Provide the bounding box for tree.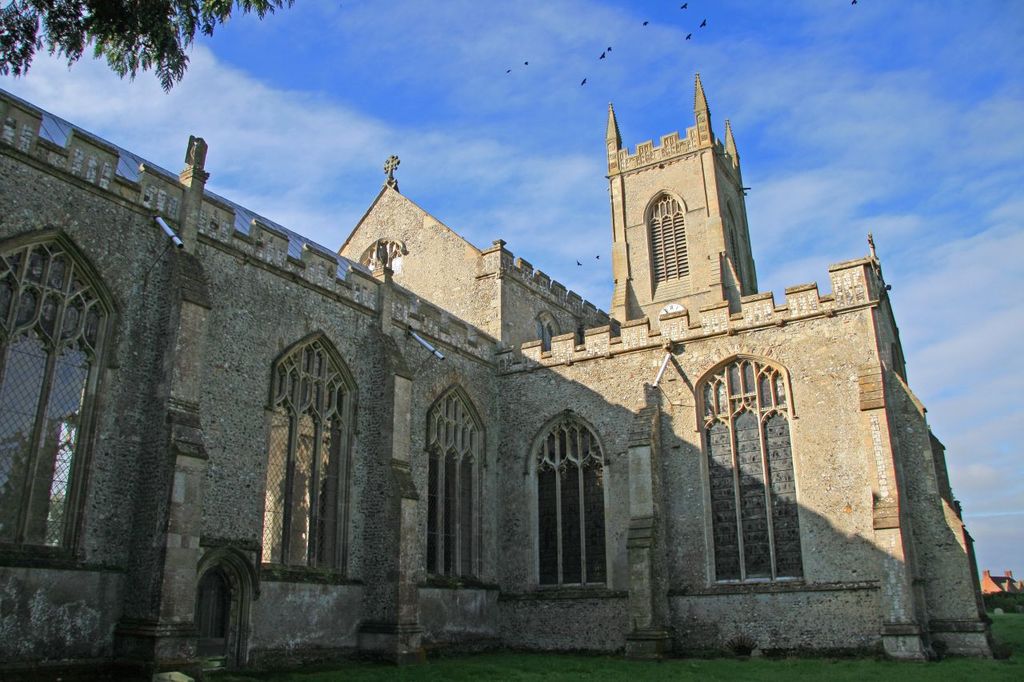
[42,13,248,102].
